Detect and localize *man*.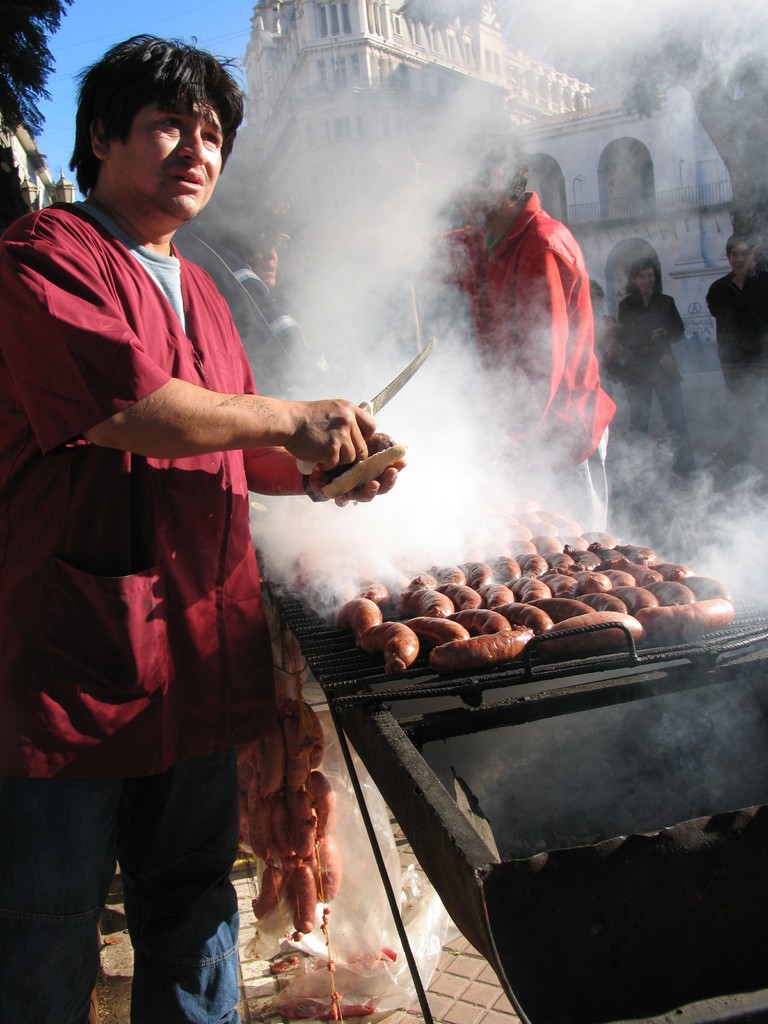
Localized at [709, 236, 767, 456].
